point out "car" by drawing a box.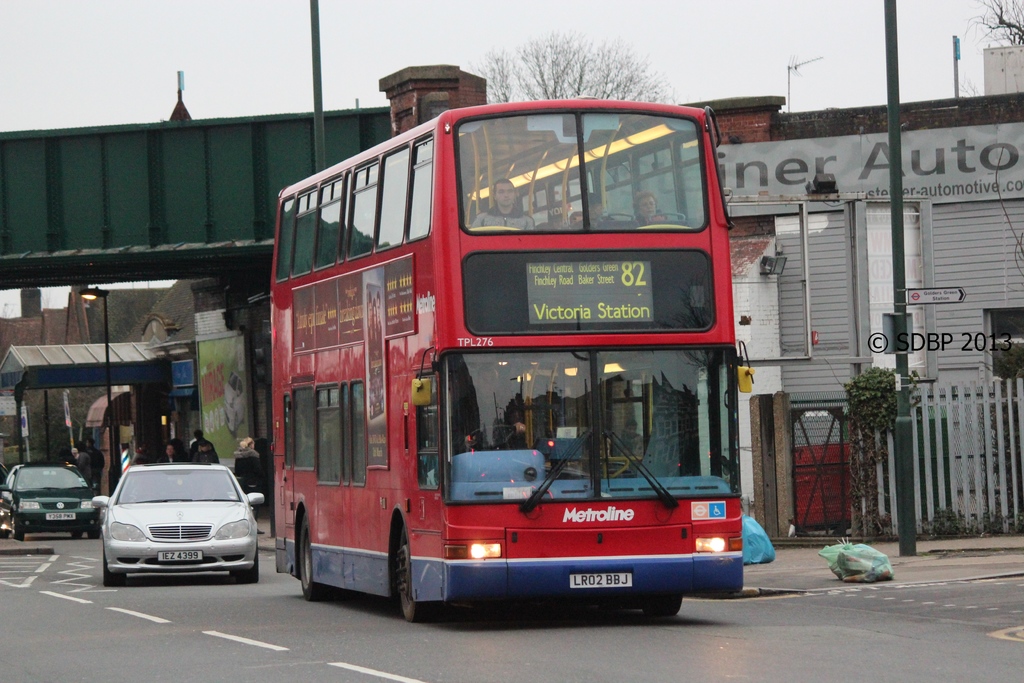
<region>0, 460, 101, 543</region>.
